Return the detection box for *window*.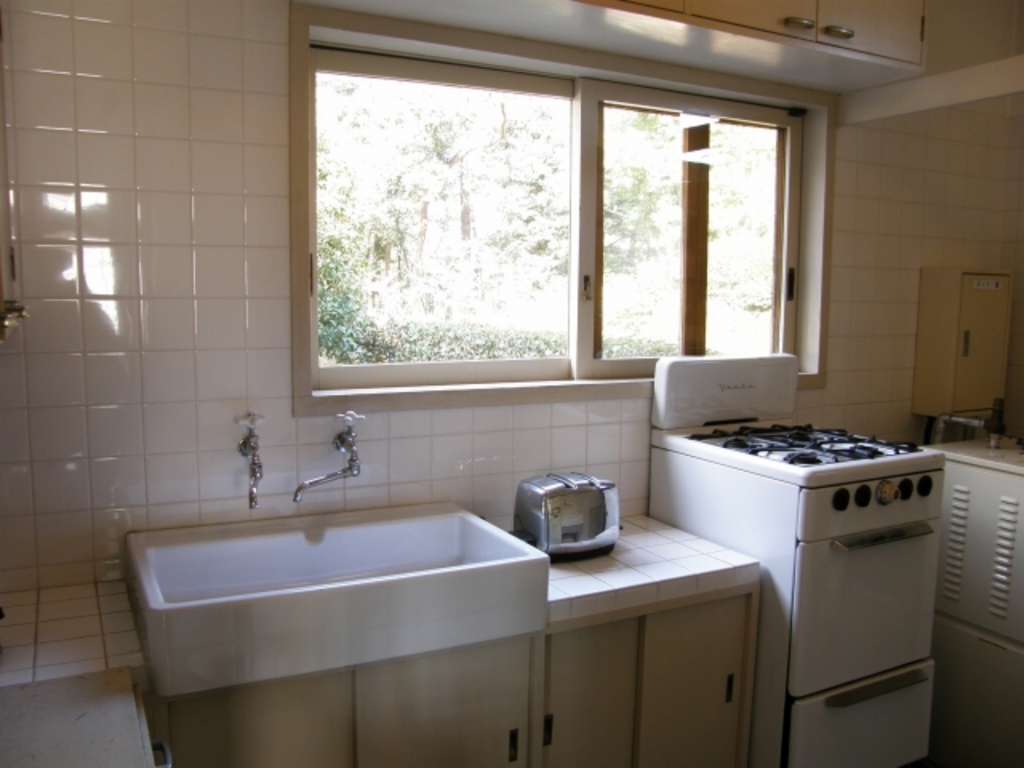
267/13/848/426.
